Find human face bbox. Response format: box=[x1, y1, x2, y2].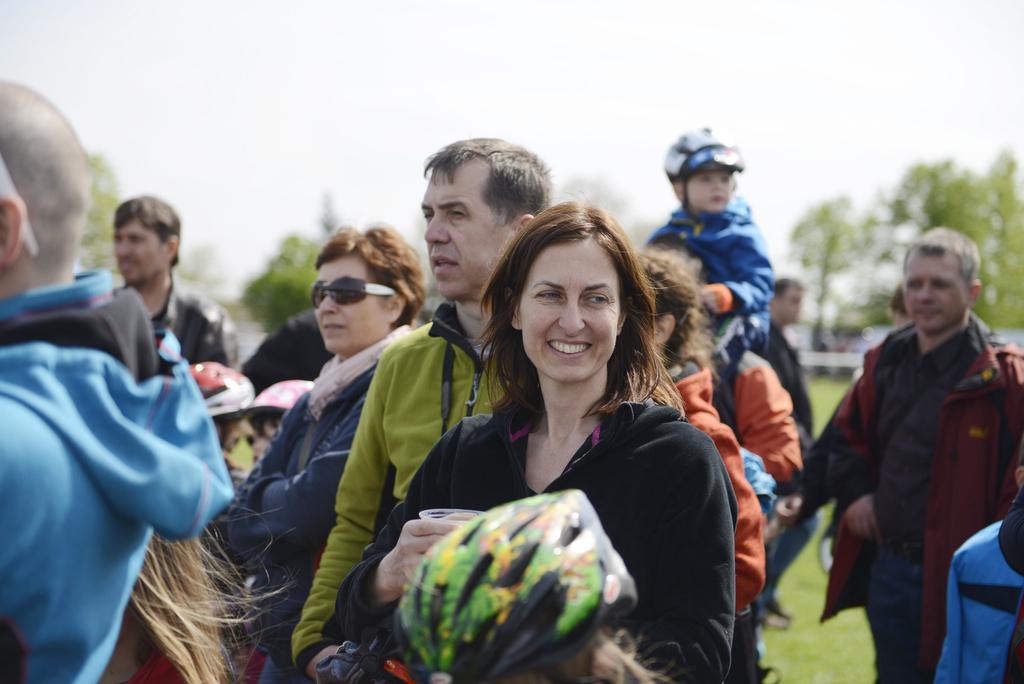
box=[781, 280, 797, 318].
